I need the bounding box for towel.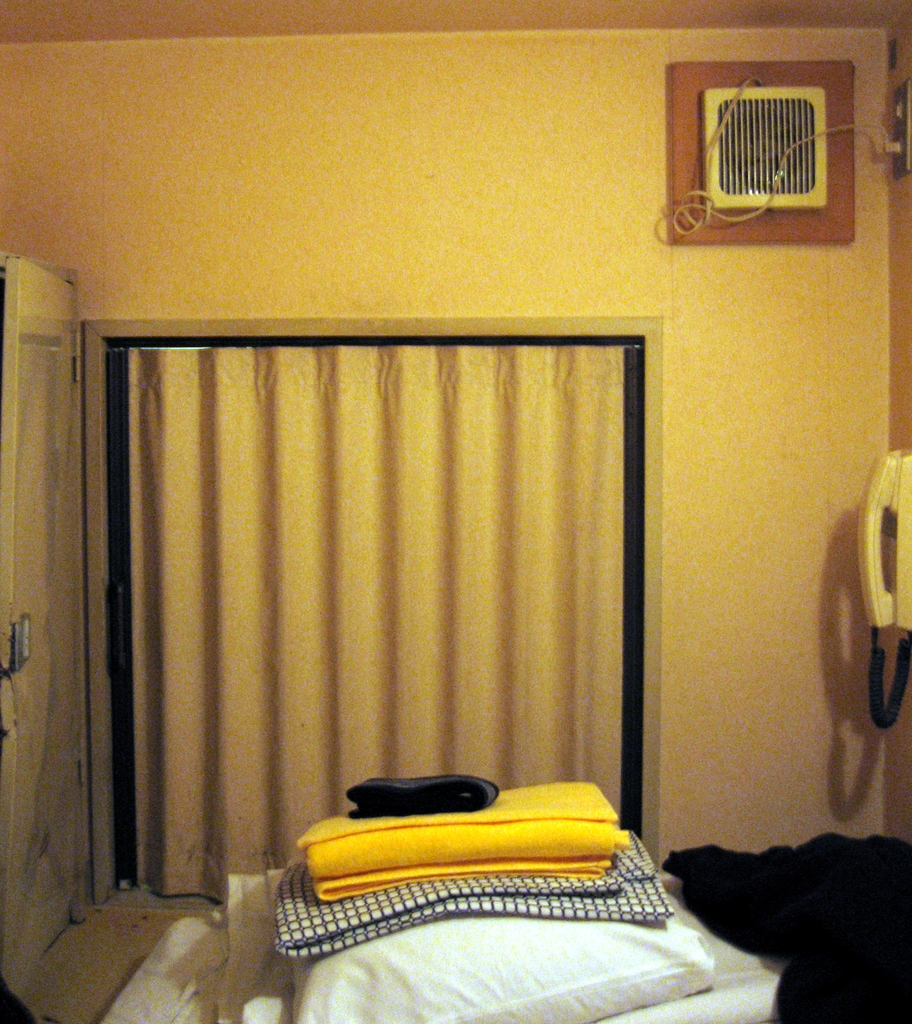
Here it is: left=270, top=829, right=676, bottom=960.
